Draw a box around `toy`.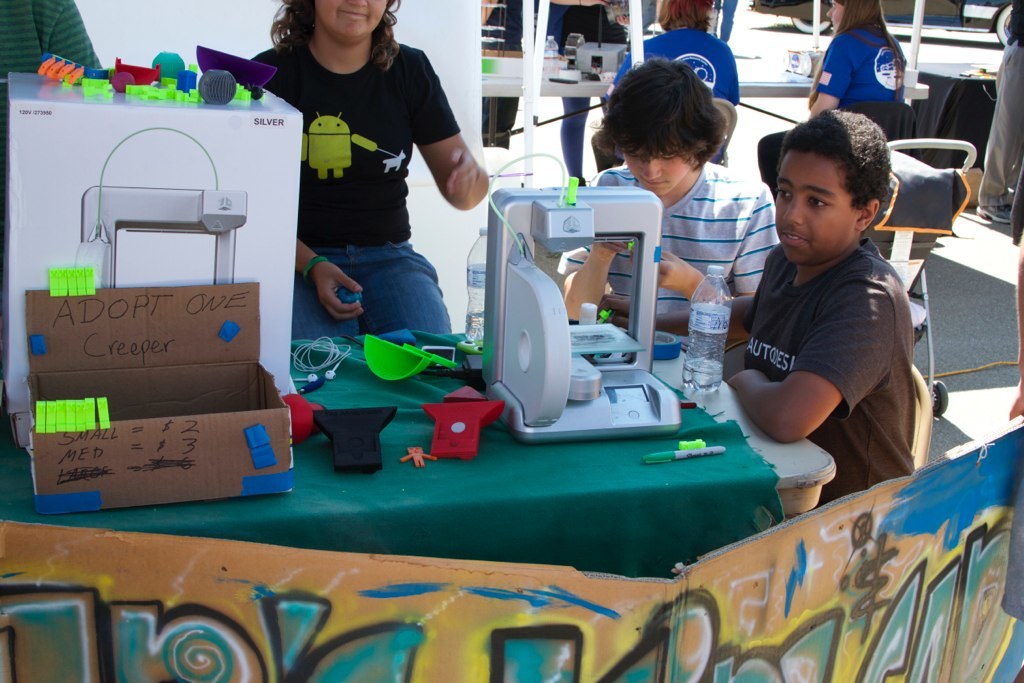
bbox=(311, 406, 396, 474).
